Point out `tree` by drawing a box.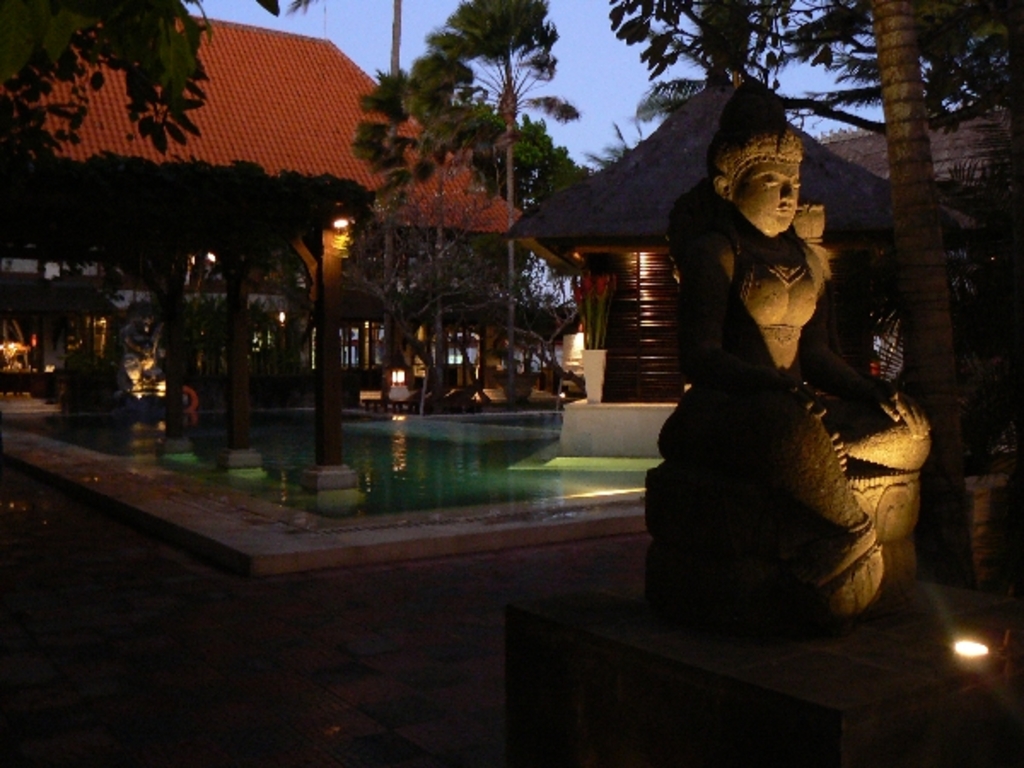
rect(365, 56, 495, 406).
